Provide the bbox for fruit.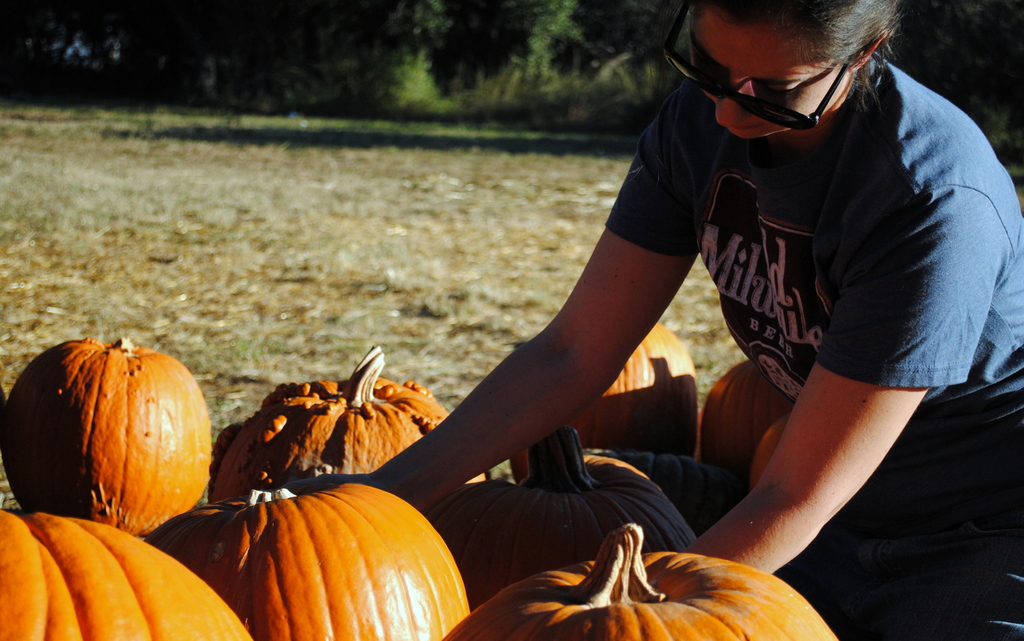
<box>429,429,695,608</box>.
